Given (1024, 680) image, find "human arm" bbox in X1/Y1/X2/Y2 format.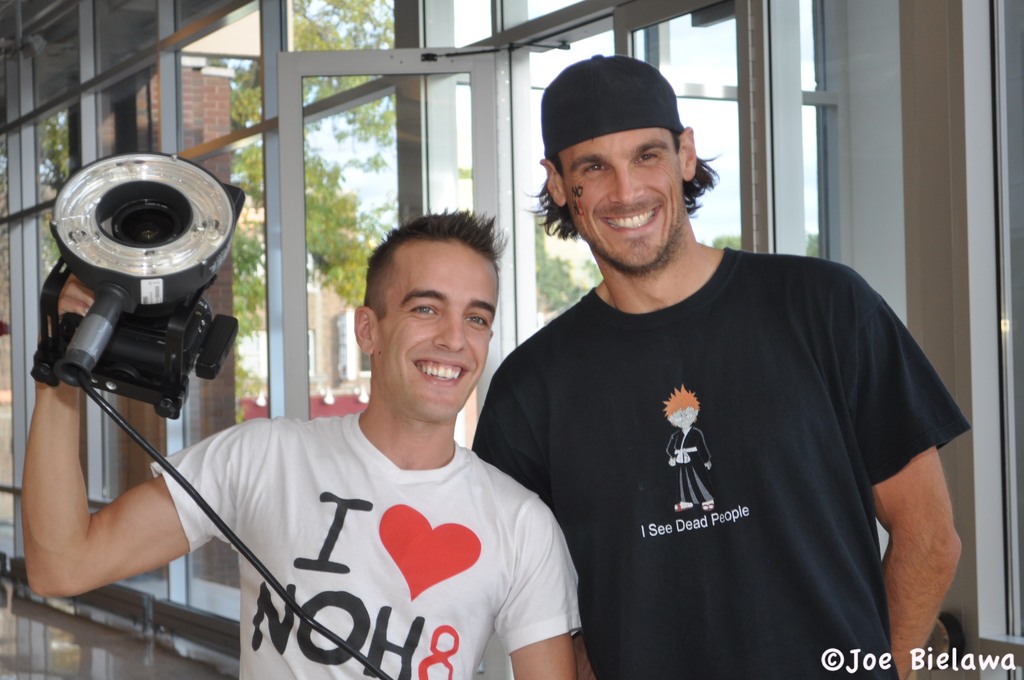
834/239/975/679.
